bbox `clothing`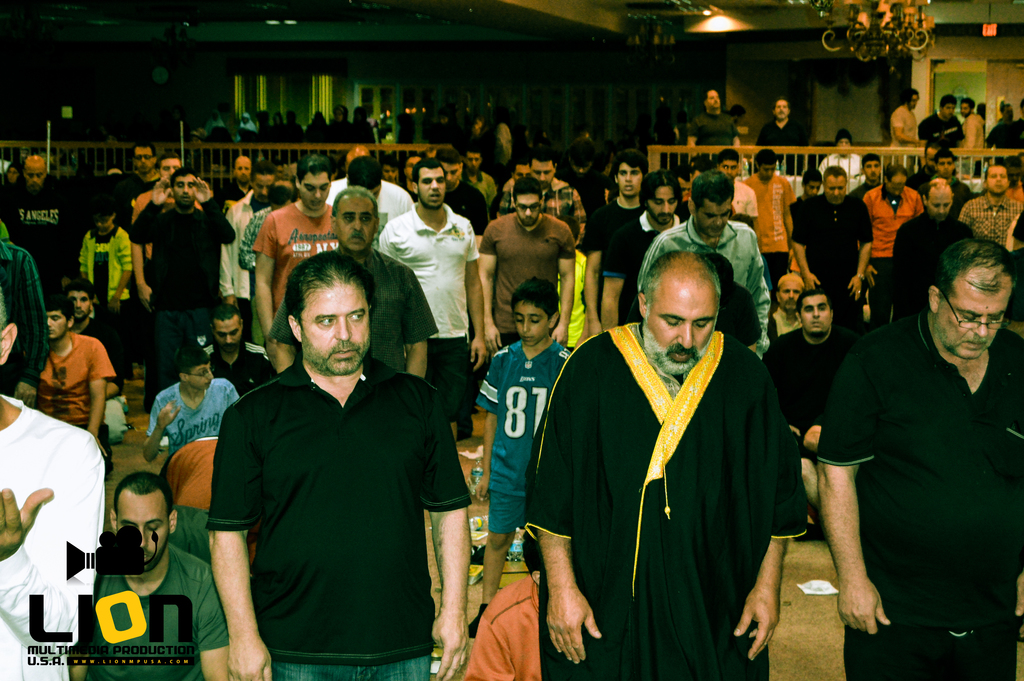
(left=593, top=206, right=687, bottom=319)
